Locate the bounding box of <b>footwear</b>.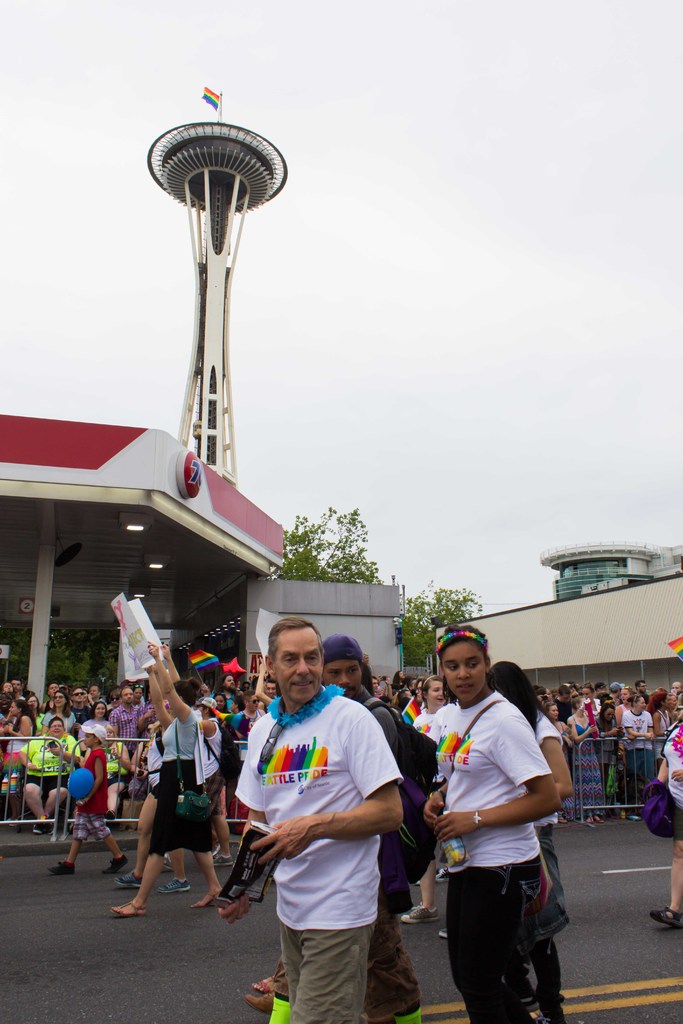
Bounding box: box(394, 1005, 422, 1023).
